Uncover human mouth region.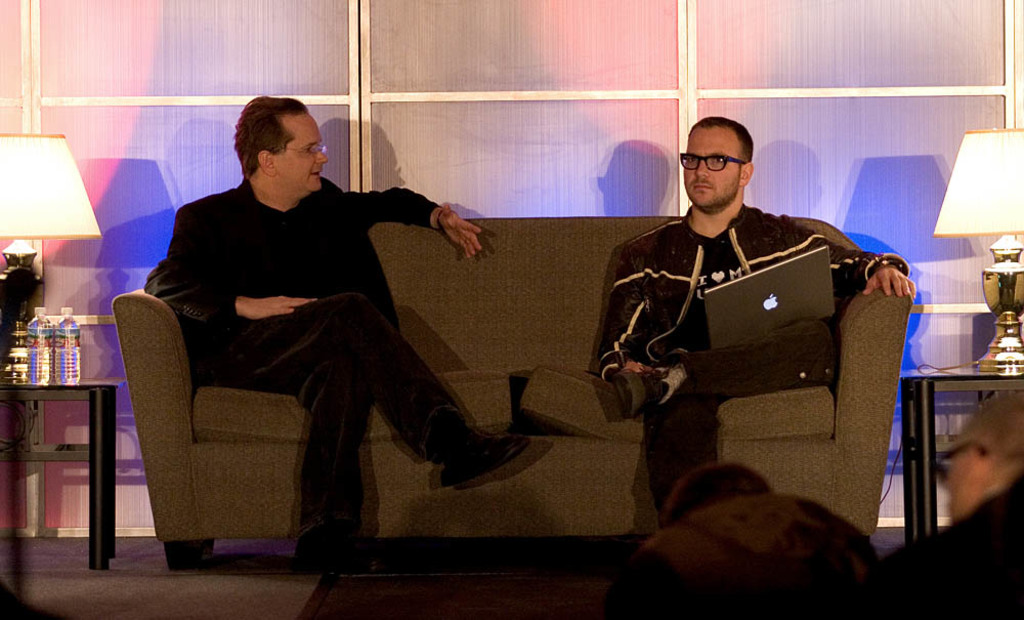
Uncovered: [694, 181, 714, 192].
